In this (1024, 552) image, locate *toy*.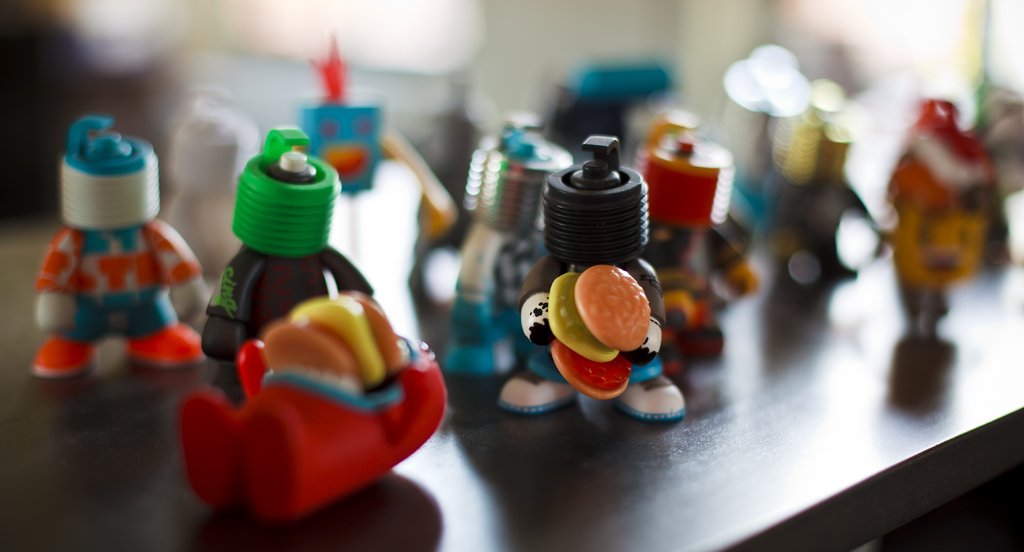
Bounding box: [left=499, top=136, right=696, bottom=419].
